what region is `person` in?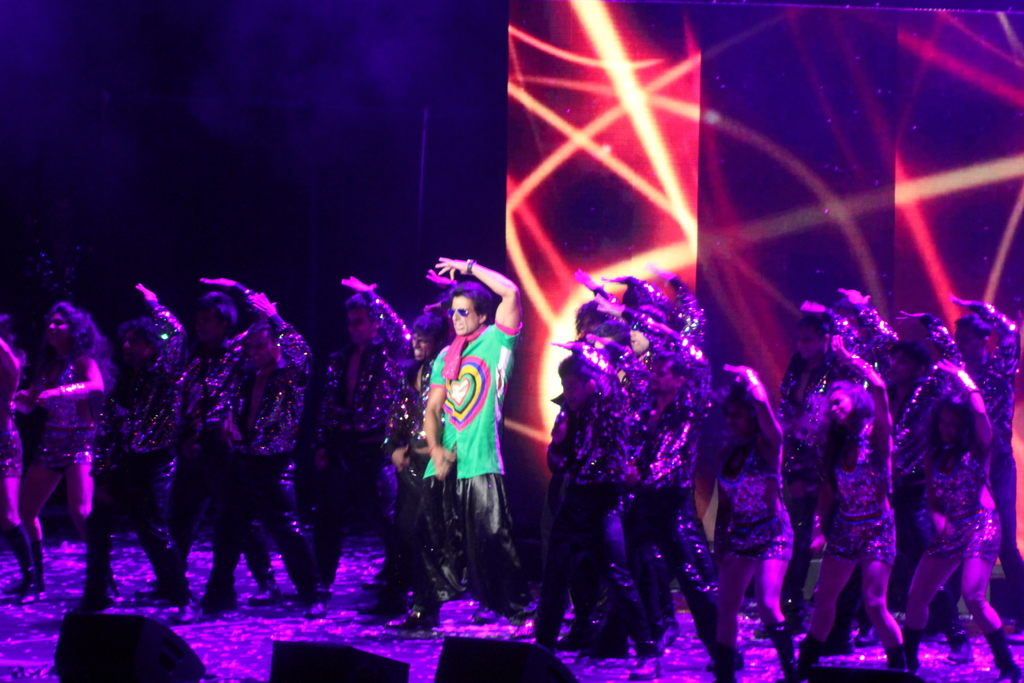
67:281:192:622.
